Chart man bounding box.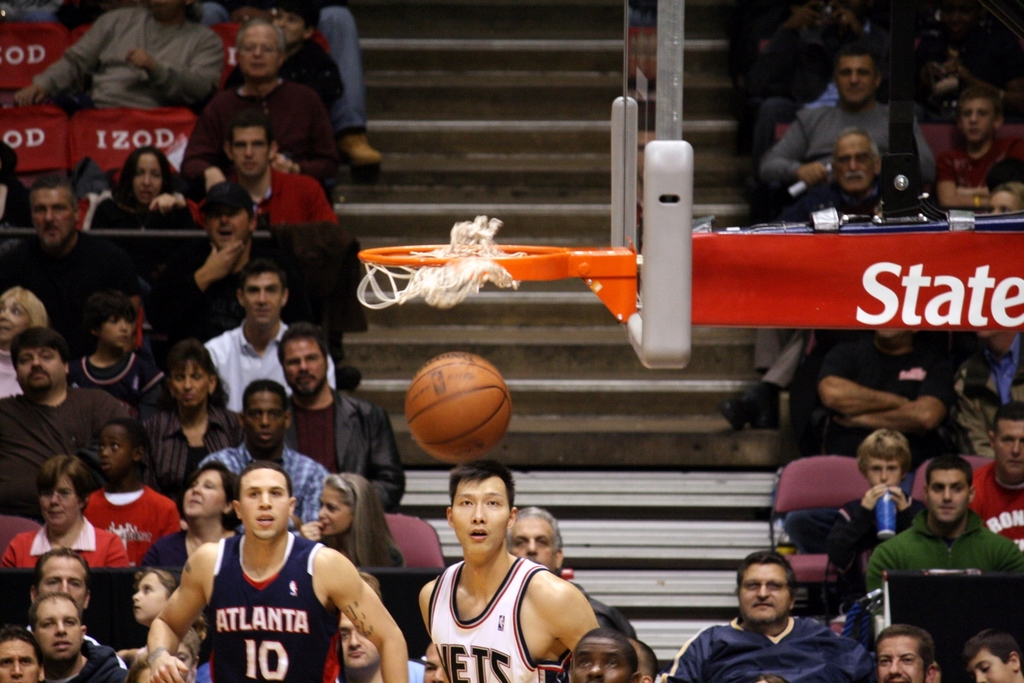
Charted: bbox=[183, 13, 348, 202].
